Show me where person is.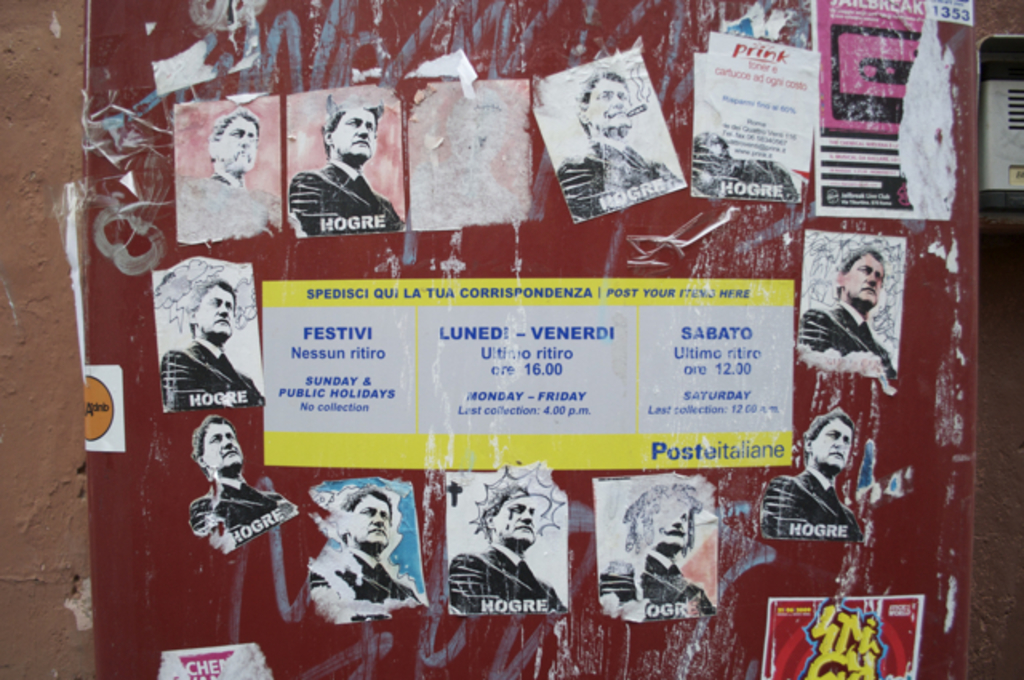
person is at (446, 469, 570, 614).
